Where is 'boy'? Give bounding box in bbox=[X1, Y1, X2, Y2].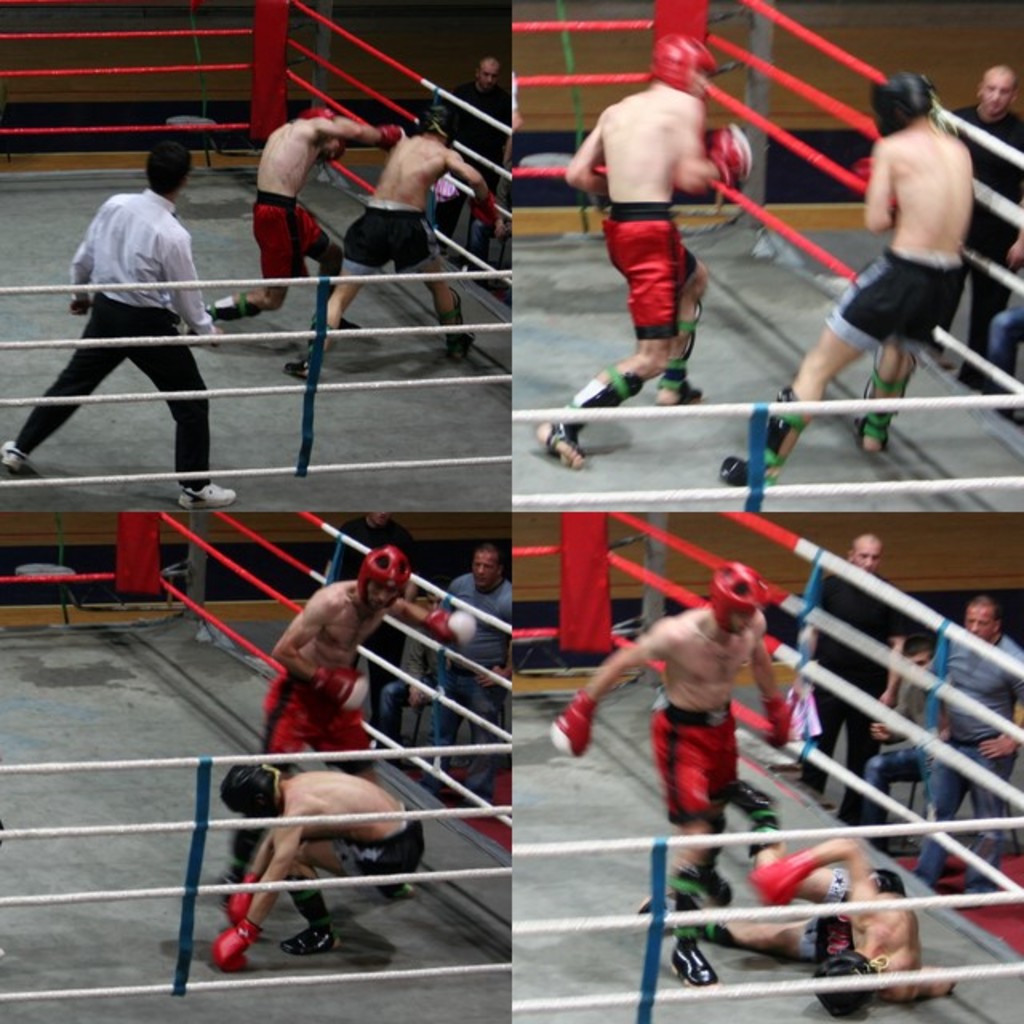
bbox=[530, 26, 752, 467].
